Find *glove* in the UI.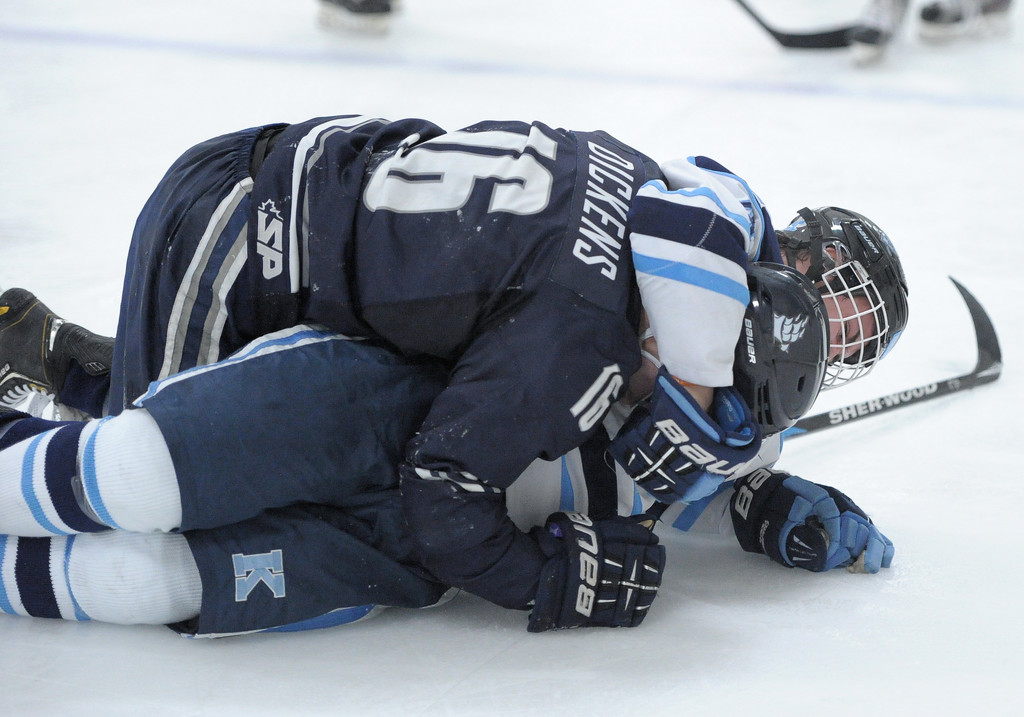
UI element at Rect(522, 515, 670, 625).
